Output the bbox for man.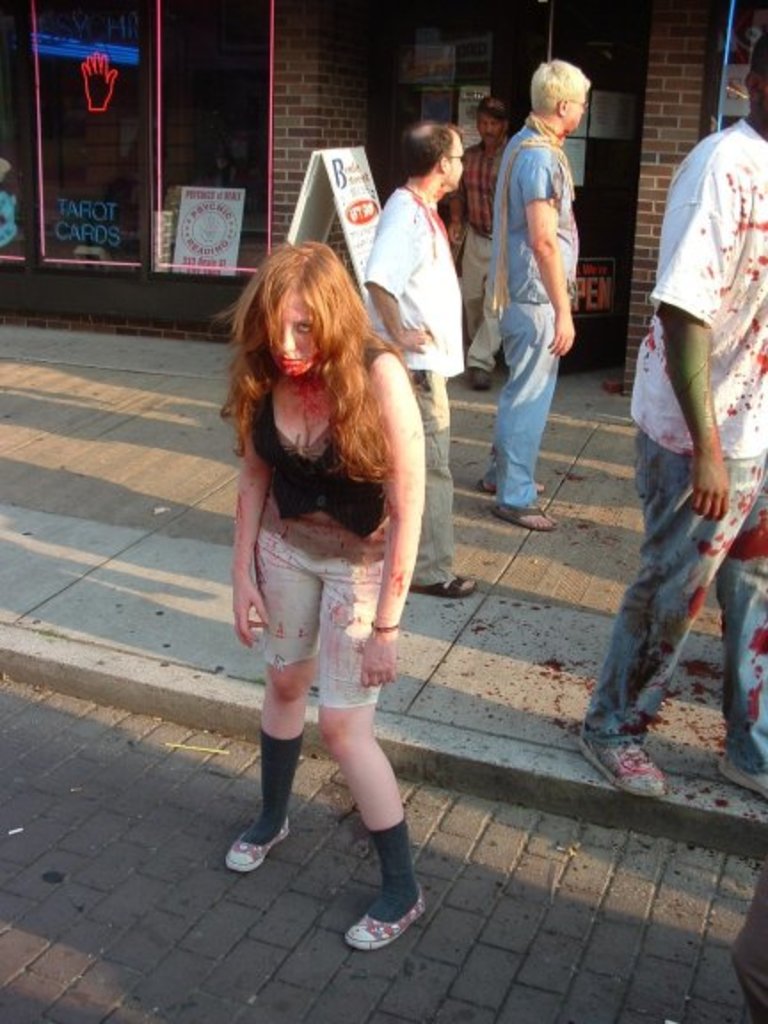
locate(574, 23, 766, 800).
